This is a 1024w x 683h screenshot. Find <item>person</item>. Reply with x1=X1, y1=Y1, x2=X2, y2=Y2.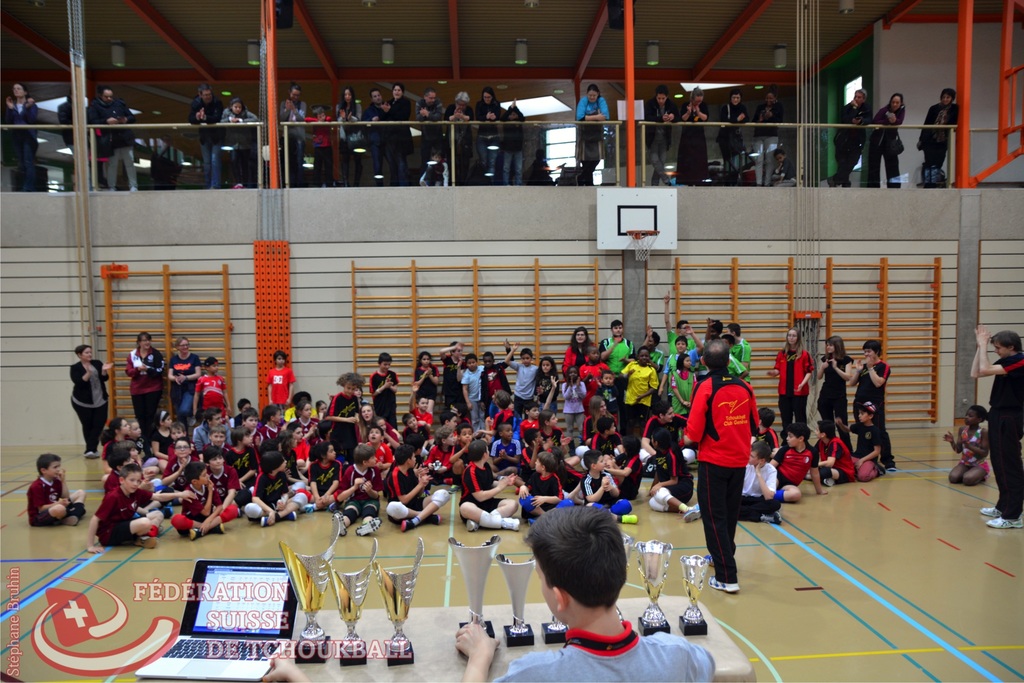
x1=385, y1=440, x2=433, y2=489.
